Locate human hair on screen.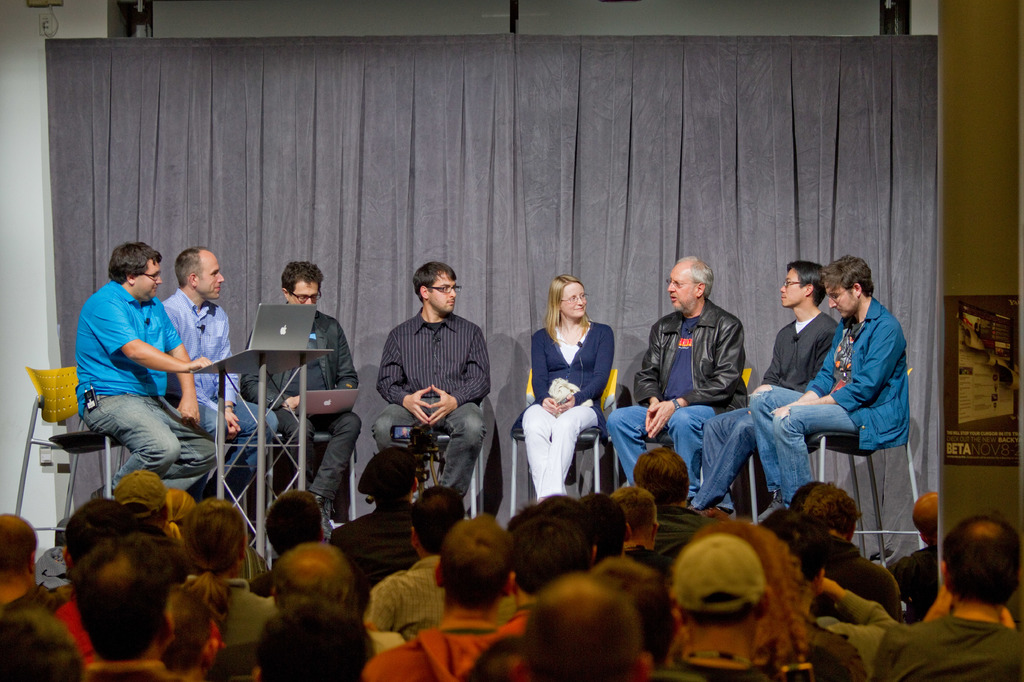
On screen at box(546, 270, 588, 336).
